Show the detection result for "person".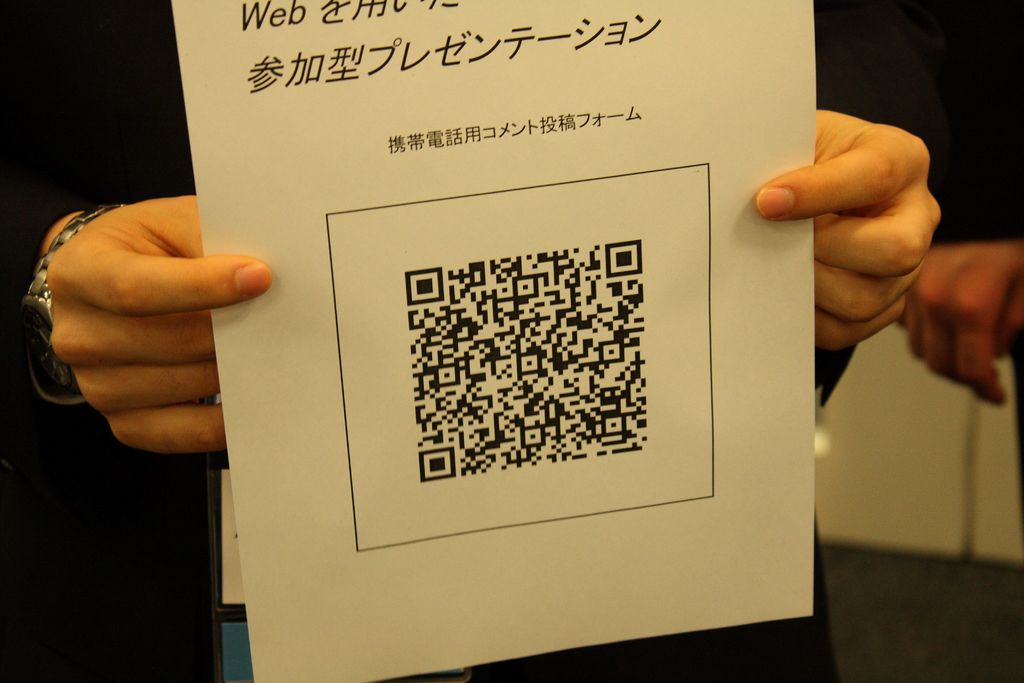
2:0:936:682.
